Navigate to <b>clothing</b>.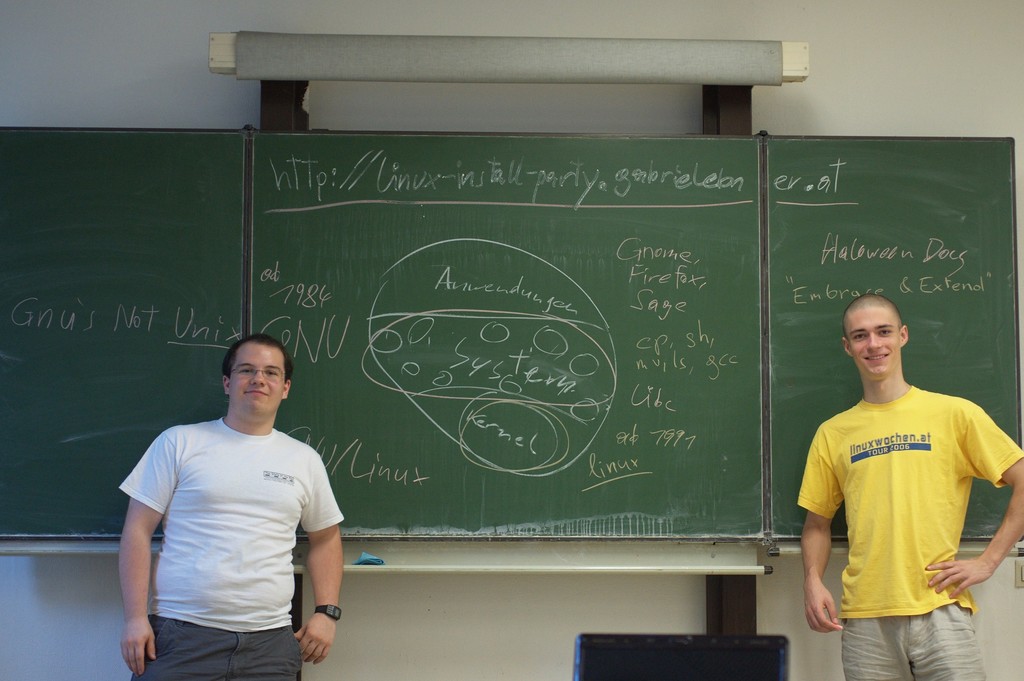
Navigation target: (119, 419, 344, 680).
